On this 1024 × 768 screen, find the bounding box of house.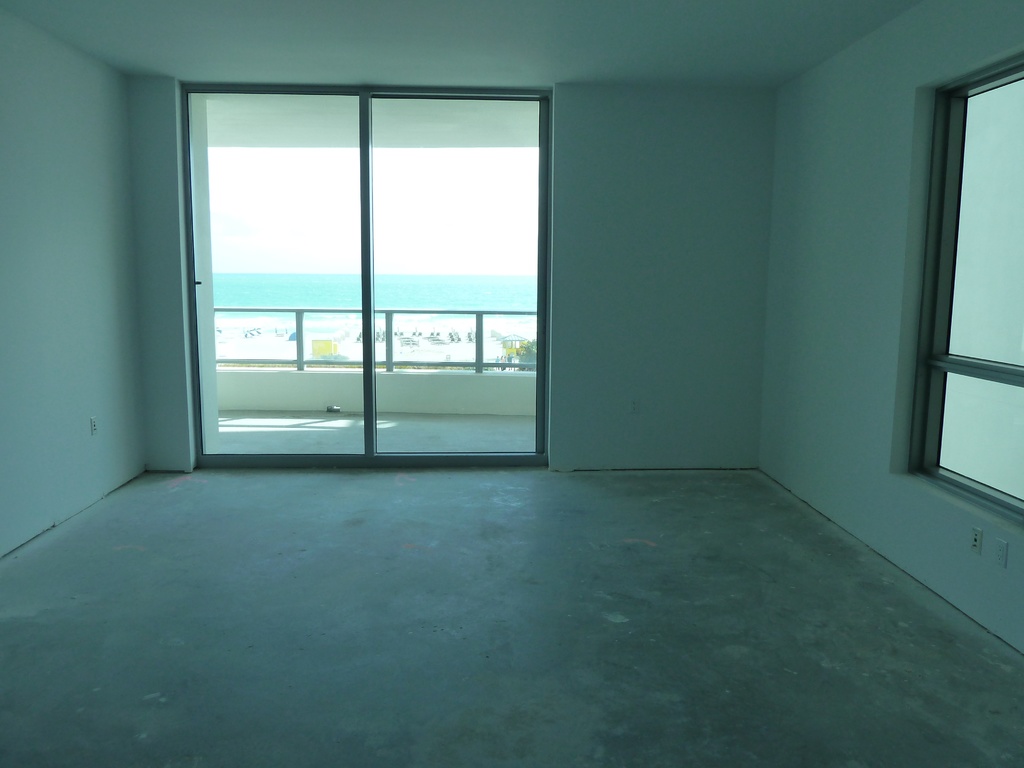
Bounding box: box=[39, 15, 1023, 618].
